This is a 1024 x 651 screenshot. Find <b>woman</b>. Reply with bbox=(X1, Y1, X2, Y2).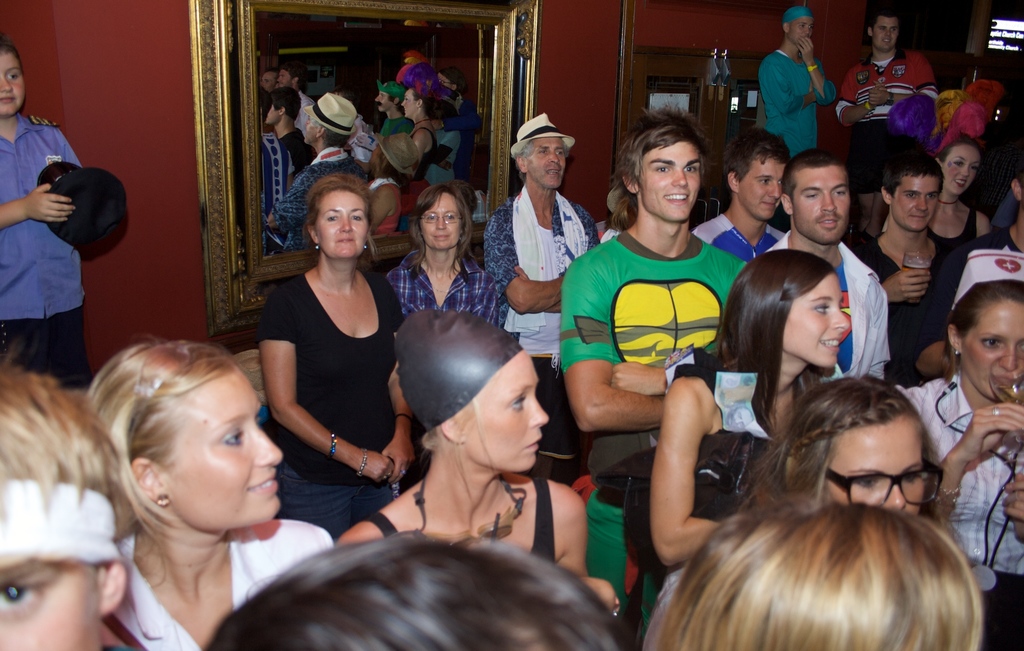
bbox=(243, 147, 403, 566).
